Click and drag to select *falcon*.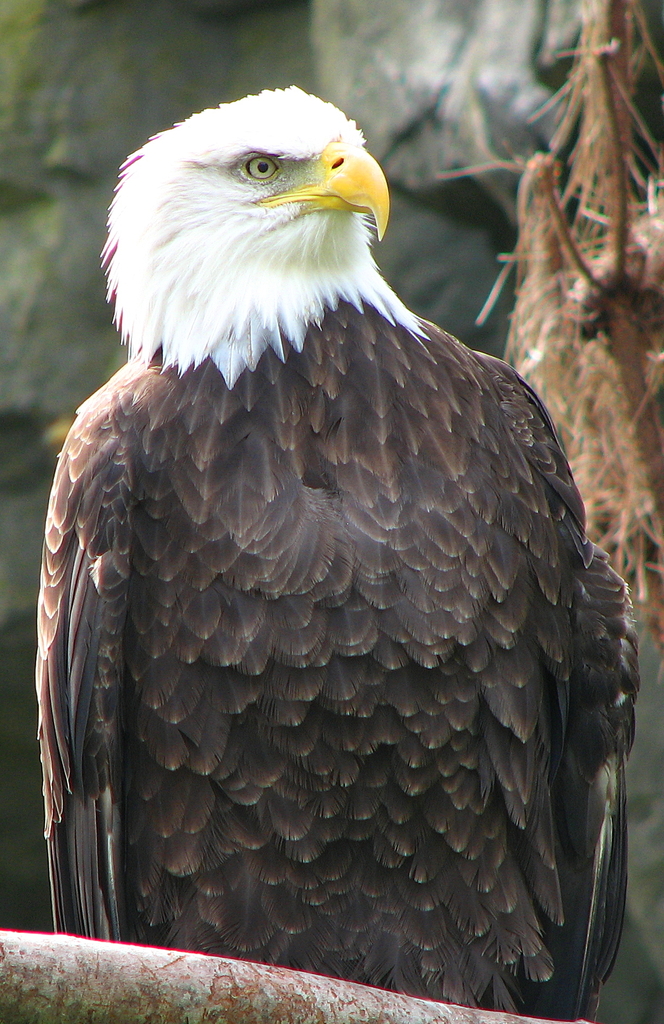
Selection: BBox(23, 84, 639, 1023).
